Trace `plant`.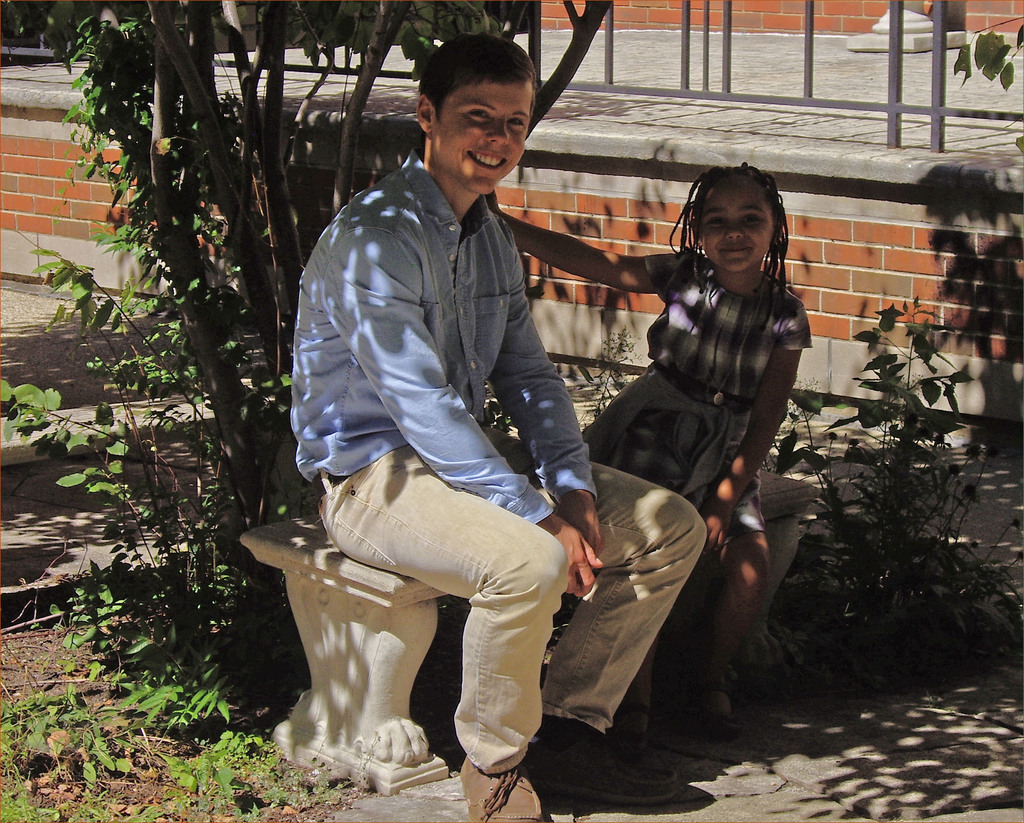
Traced to rect(572, 327, 642, 423).
